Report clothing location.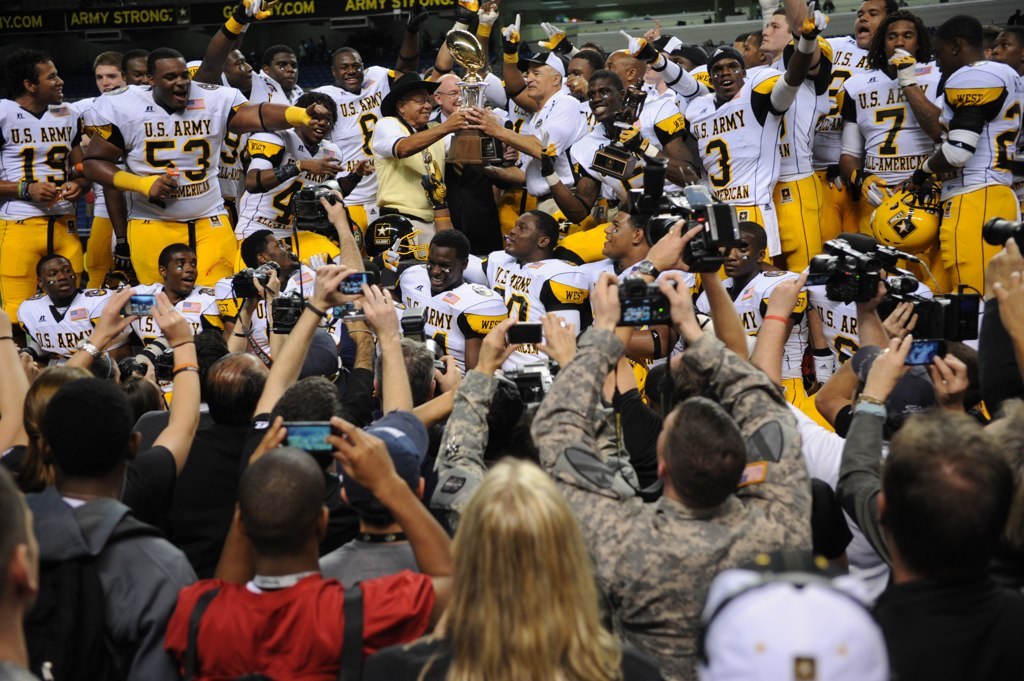
Report: 16, 434, 190, 680.
